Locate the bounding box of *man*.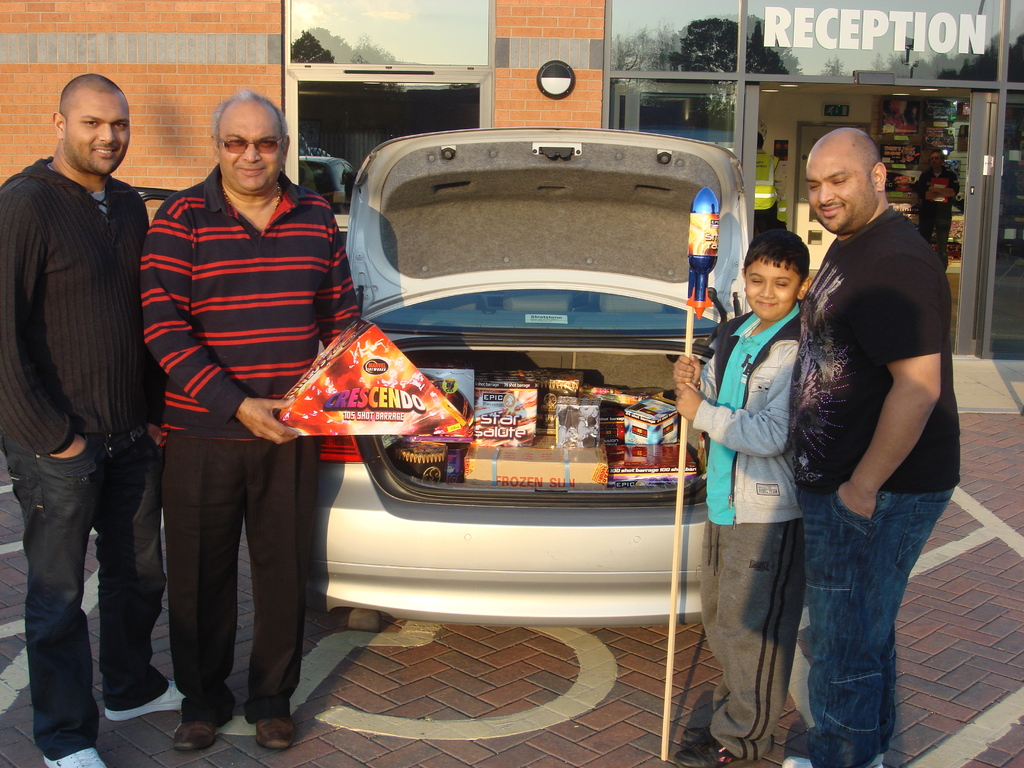
Bounding box: left=918, top=152, right=959, bottom=269.
